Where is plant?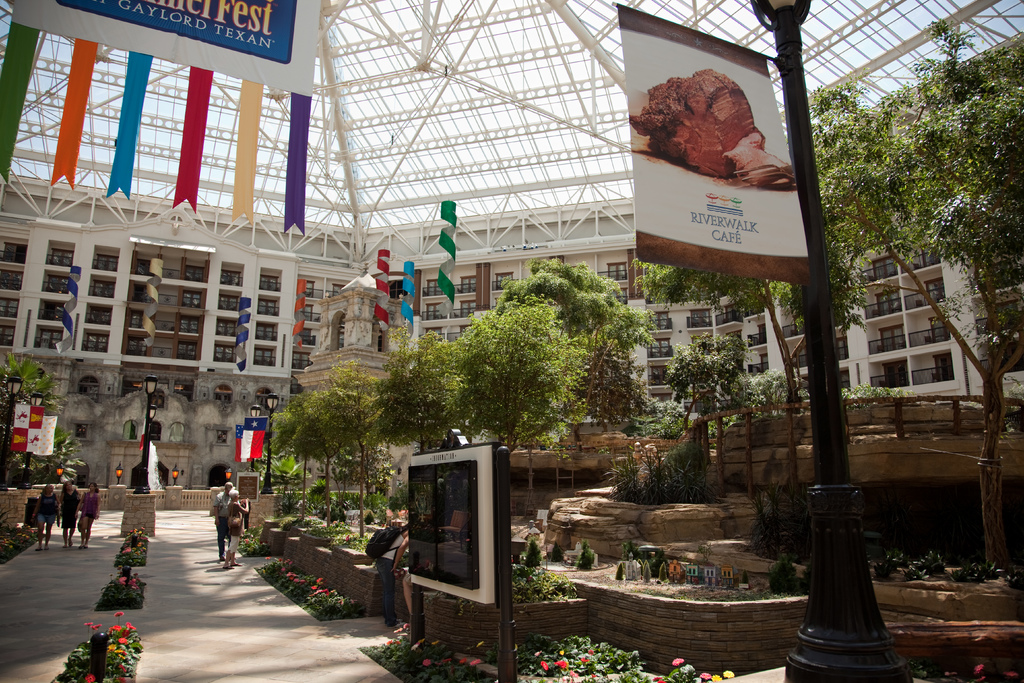
x1=90 y1=564 x2=149 y2=614.
